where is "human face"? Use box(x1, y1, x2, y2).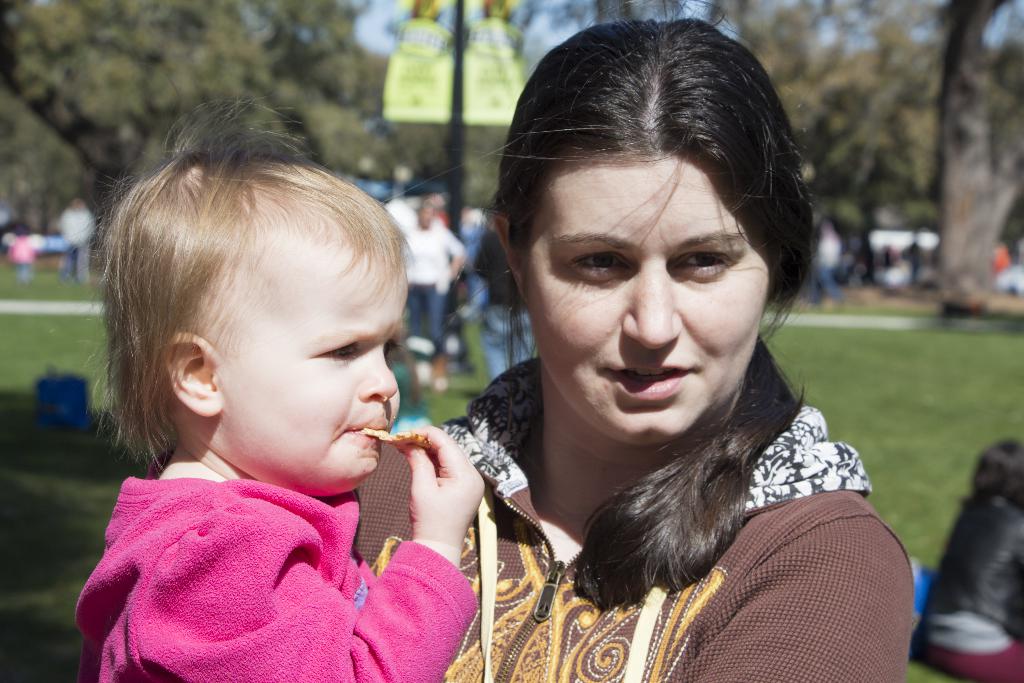
box(214, 235, 406, 493).
